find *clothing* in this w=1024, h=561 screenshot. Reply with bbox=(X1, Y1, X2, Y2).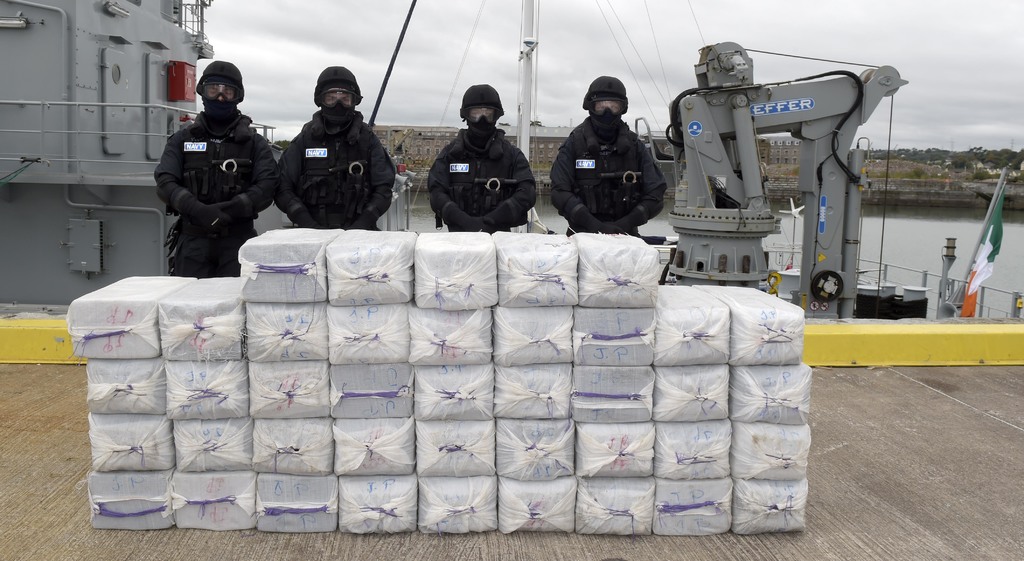
bbox=(267, 107, 406, 233).
